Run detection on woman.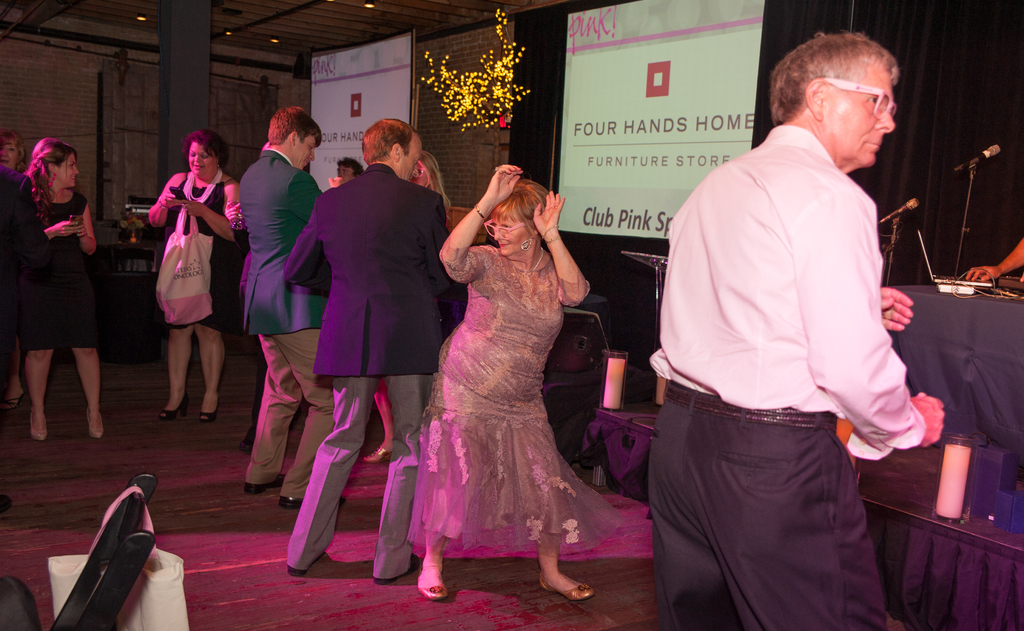
Result: box=[145, 129, 244, 424].
